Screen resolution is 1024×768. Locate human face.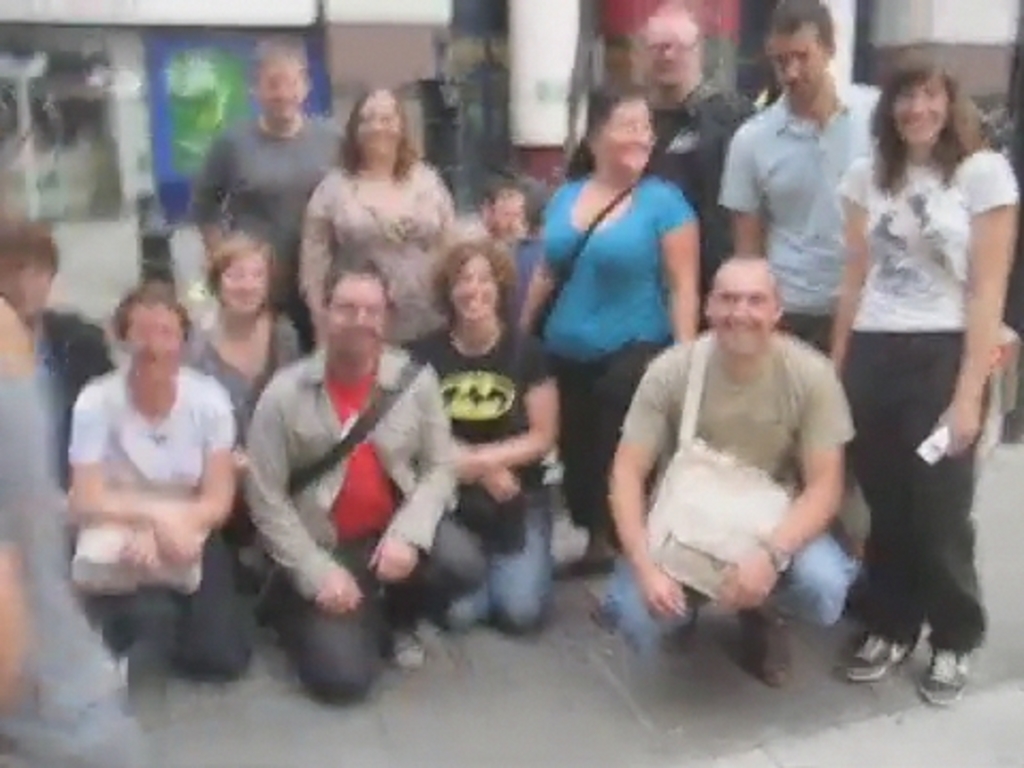
213, 245, 265, 314.
